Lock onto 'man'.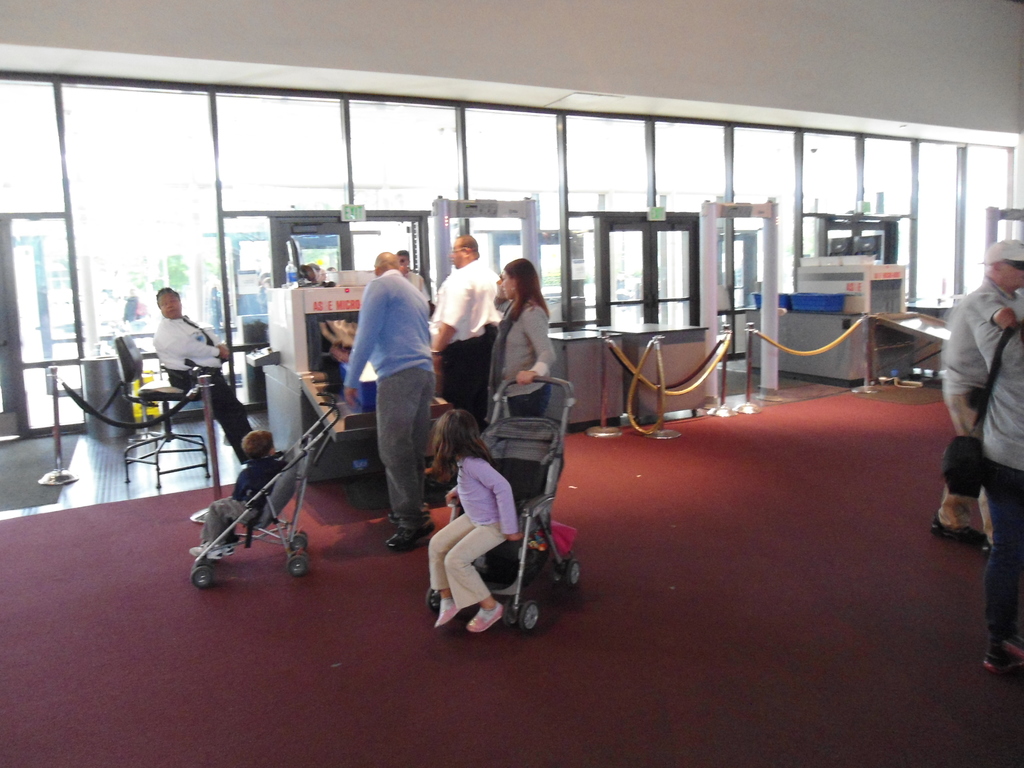
Locked: <bbox>420, 232, 508, 489</bbox>.
